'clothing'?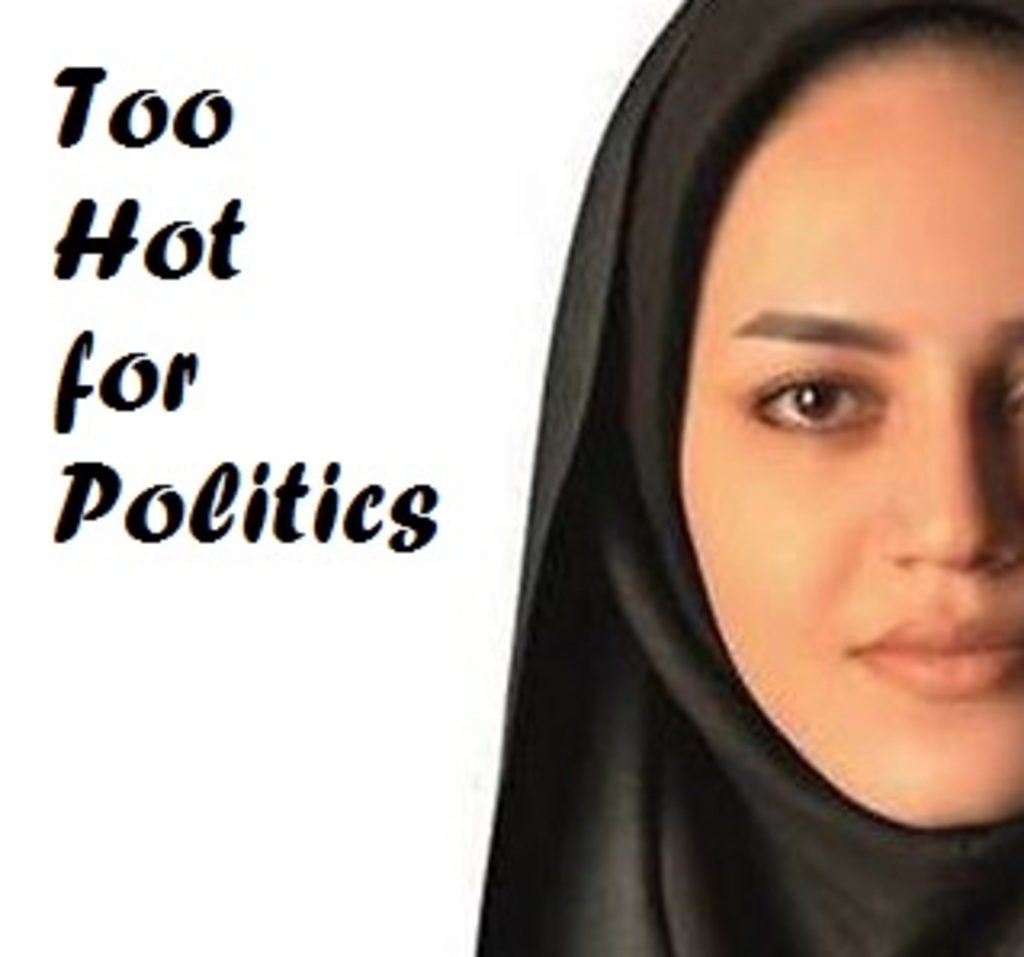
bbox=[465, 0, 1021, 877]
